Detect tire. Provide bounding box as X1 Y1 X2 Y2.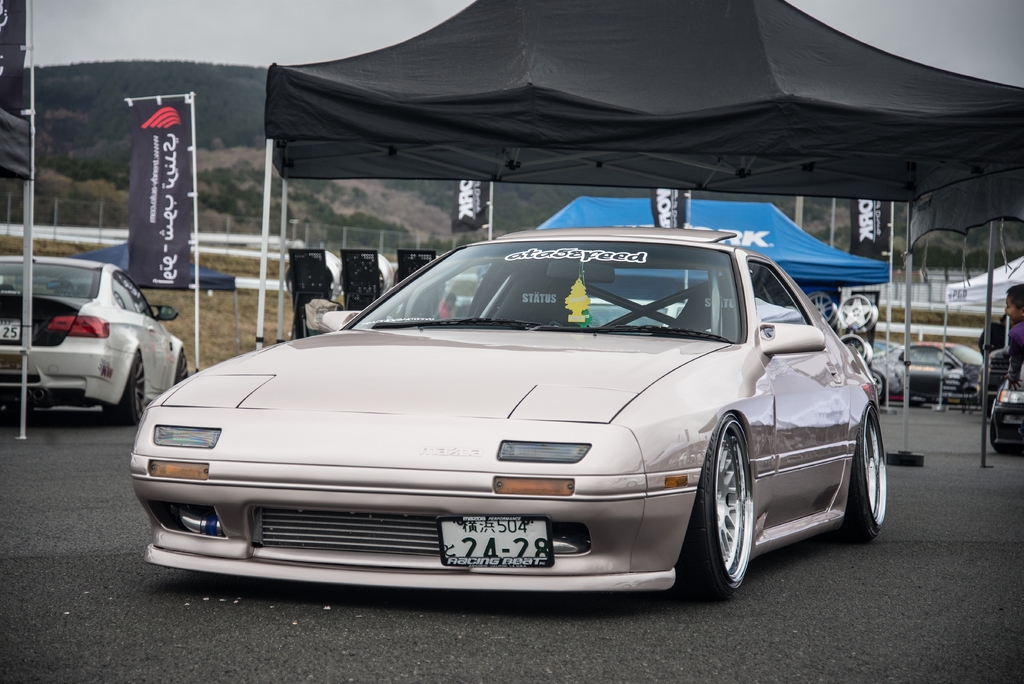
171 353 186 390.
